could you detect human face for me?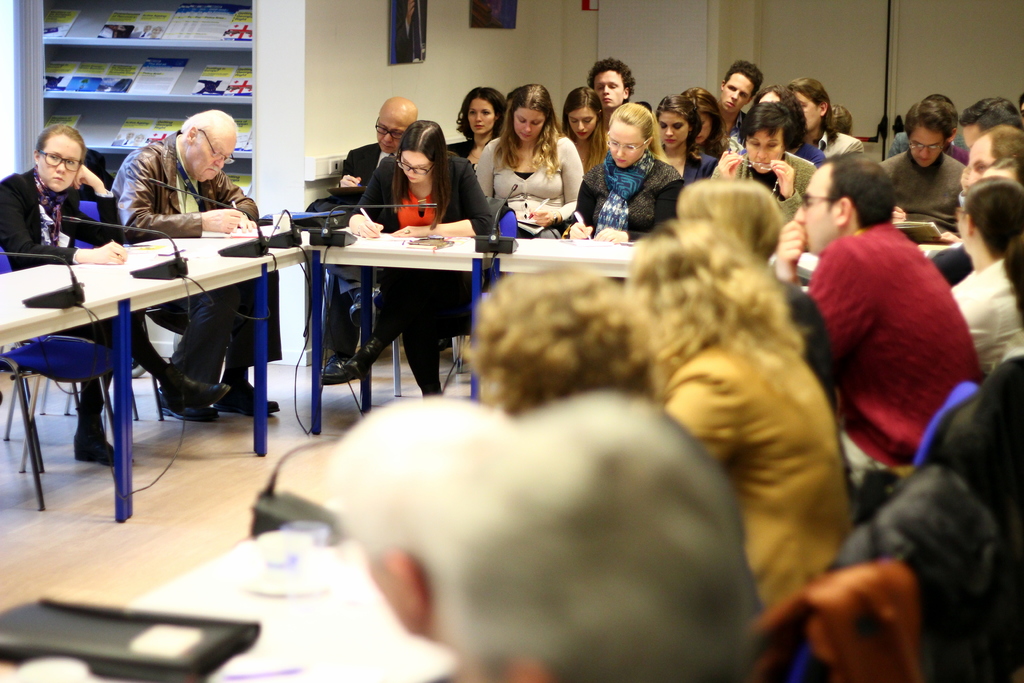
Detection result: bbox(568, 107, 596, 141).
